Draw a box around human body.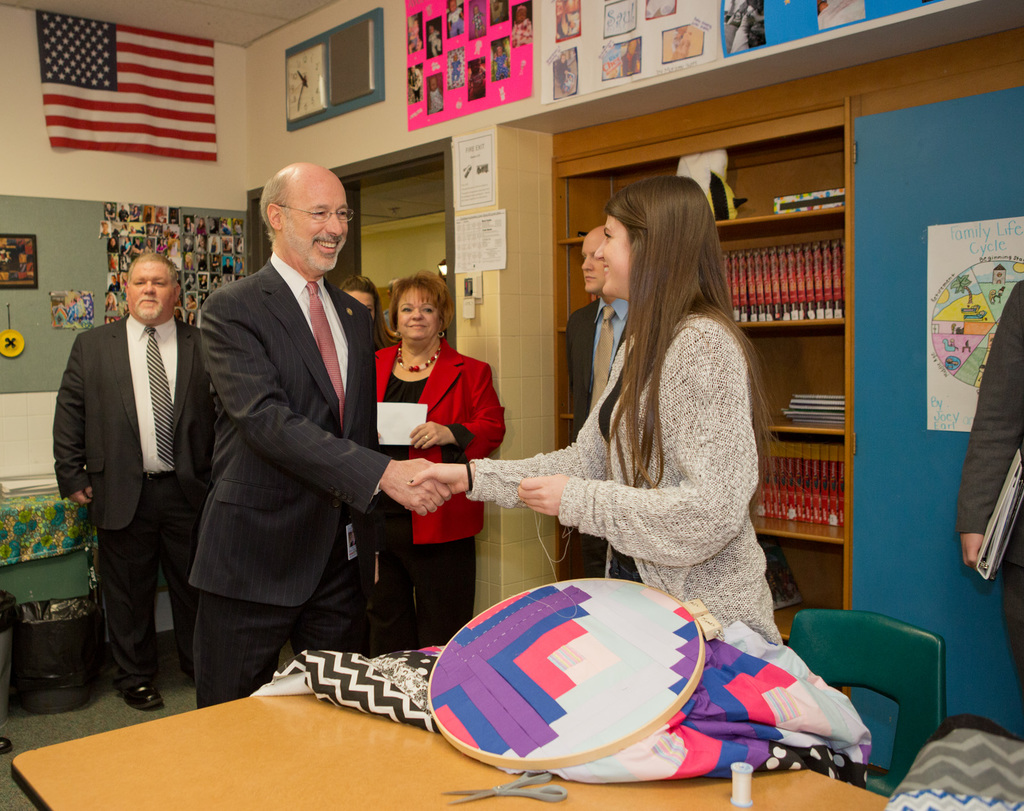
(104, 291, 116, 311).
